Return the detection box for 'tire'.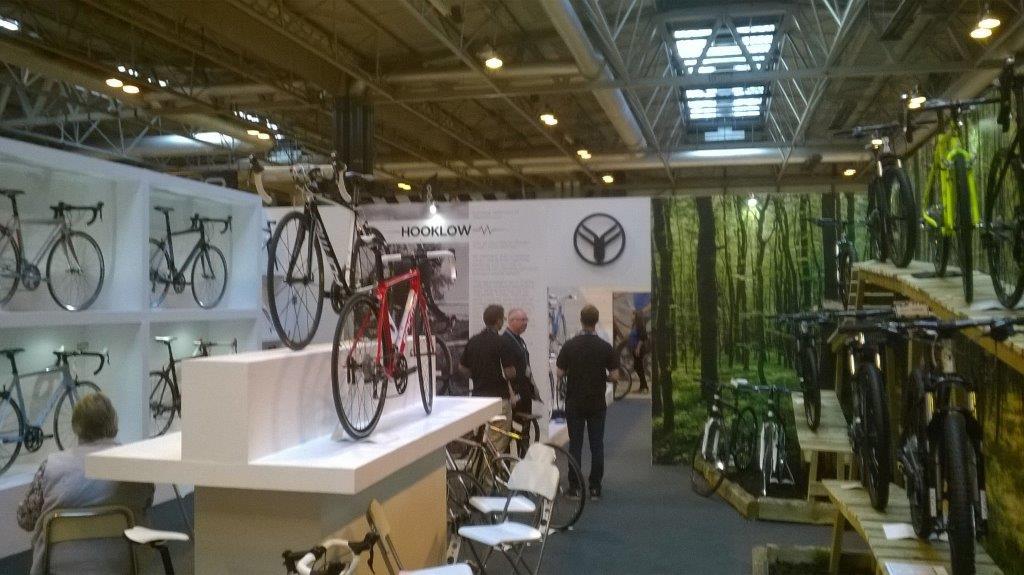
414/297/435/415.
